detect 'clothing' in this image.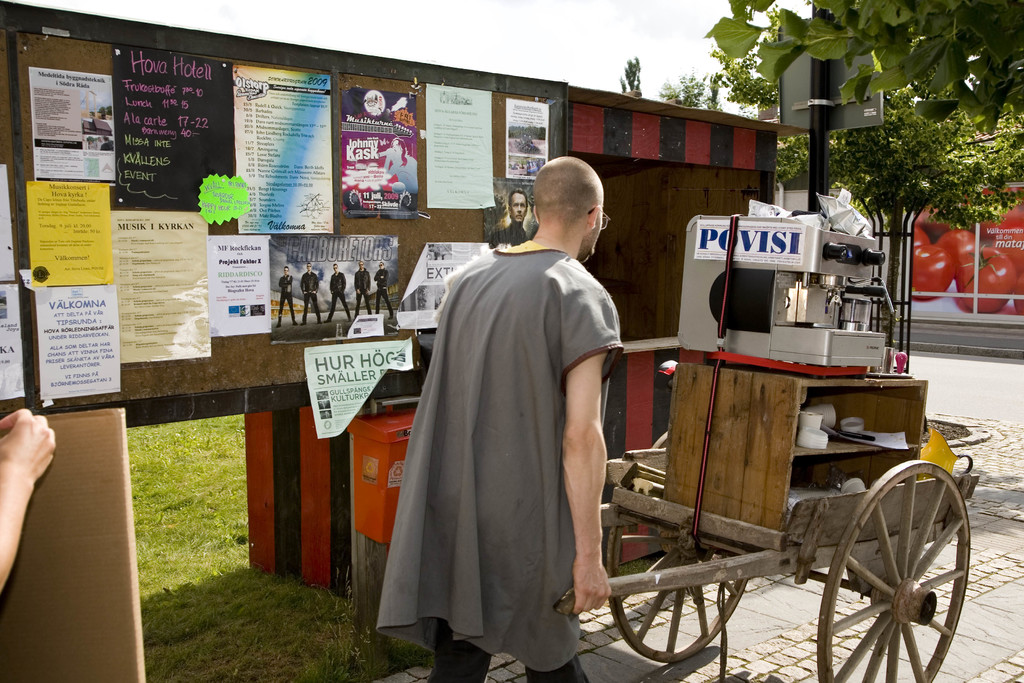
Detection: [left=376, top=269, right=394, bottom=314].
